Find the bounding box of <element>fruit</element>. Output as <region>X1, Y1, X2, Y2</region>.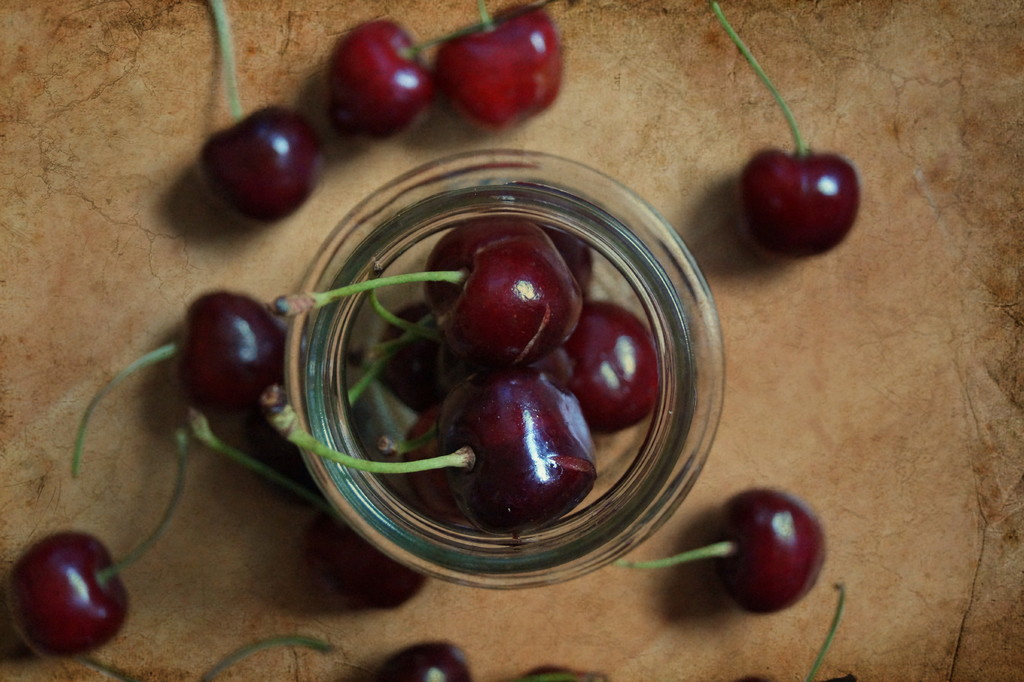
<region>5, 532, 120, 672</region>.
